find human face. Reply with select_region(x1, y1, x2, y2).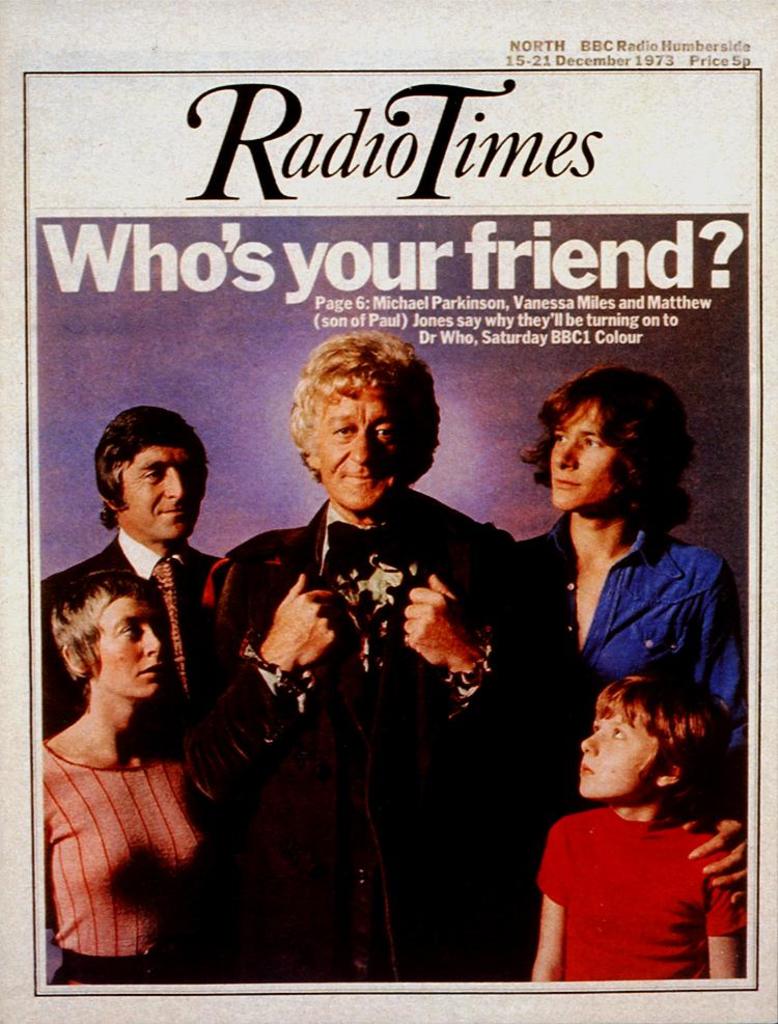
select_region(100, 598, 158, 693).
